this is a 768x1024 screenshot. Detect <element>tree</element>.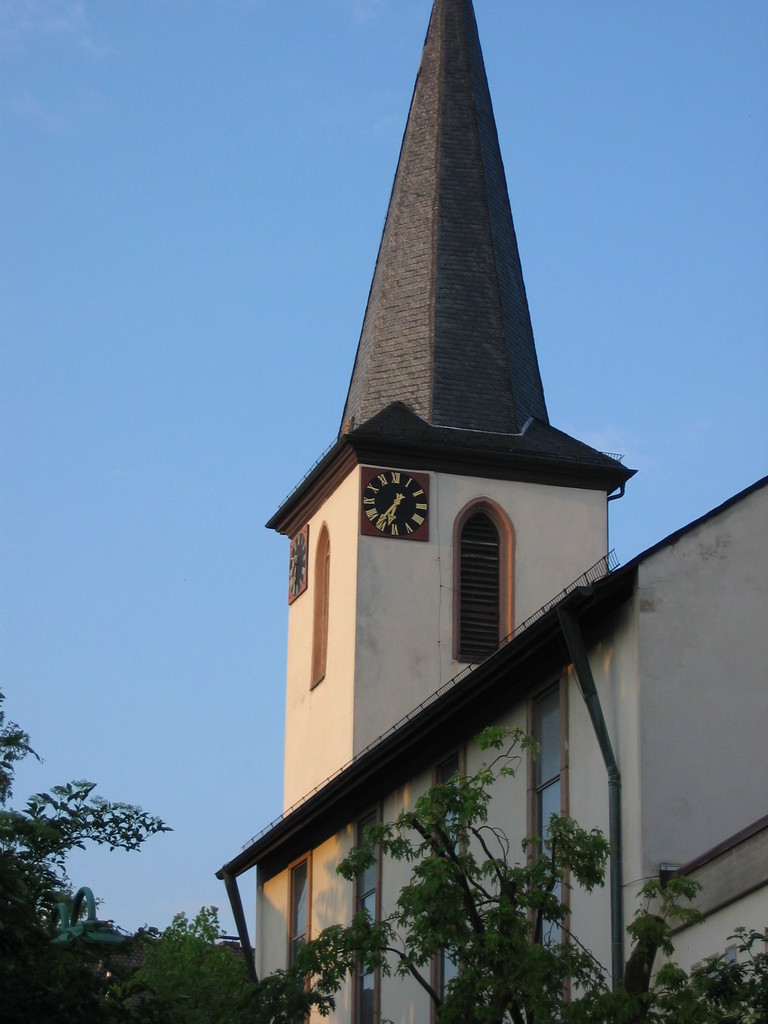
(0, 688, 179, 1023).
